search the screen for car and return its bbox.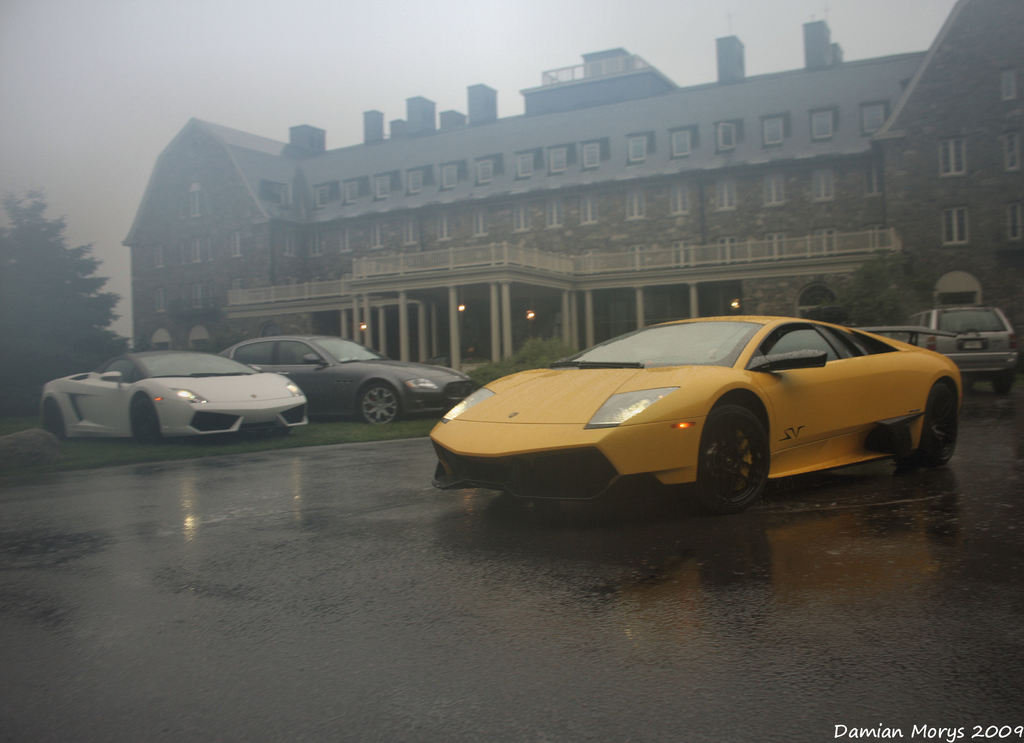
Found: box=[33, 347, 312, 444].
